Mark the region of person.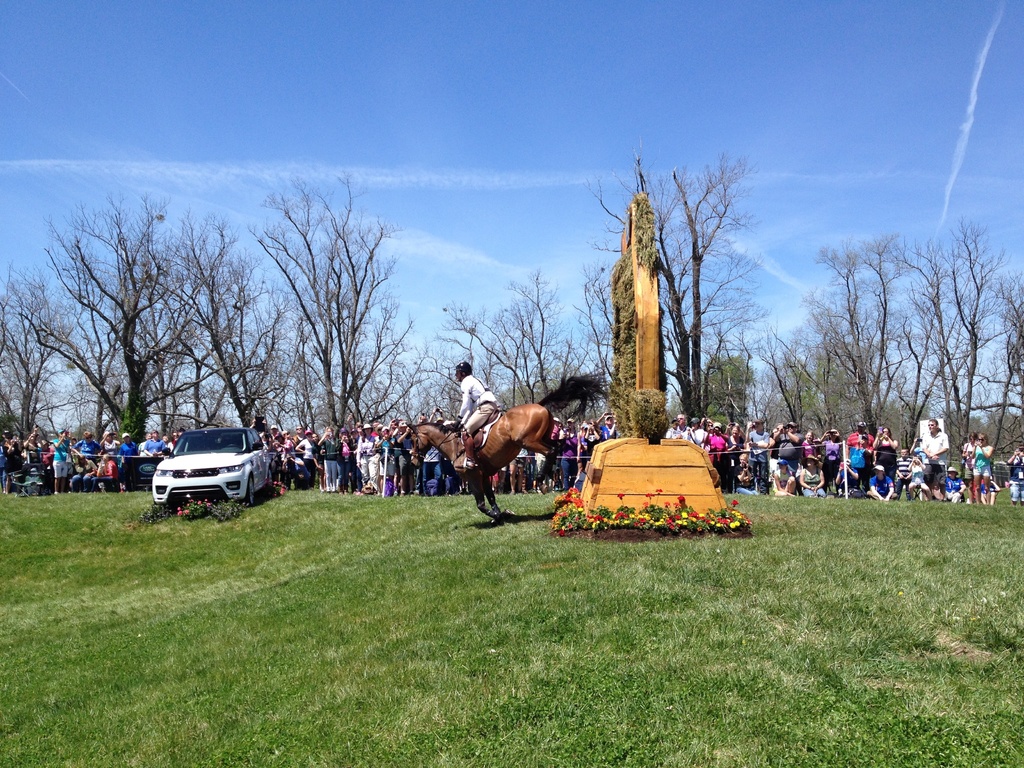
Region: select_region(921, 421, 950, 503).
